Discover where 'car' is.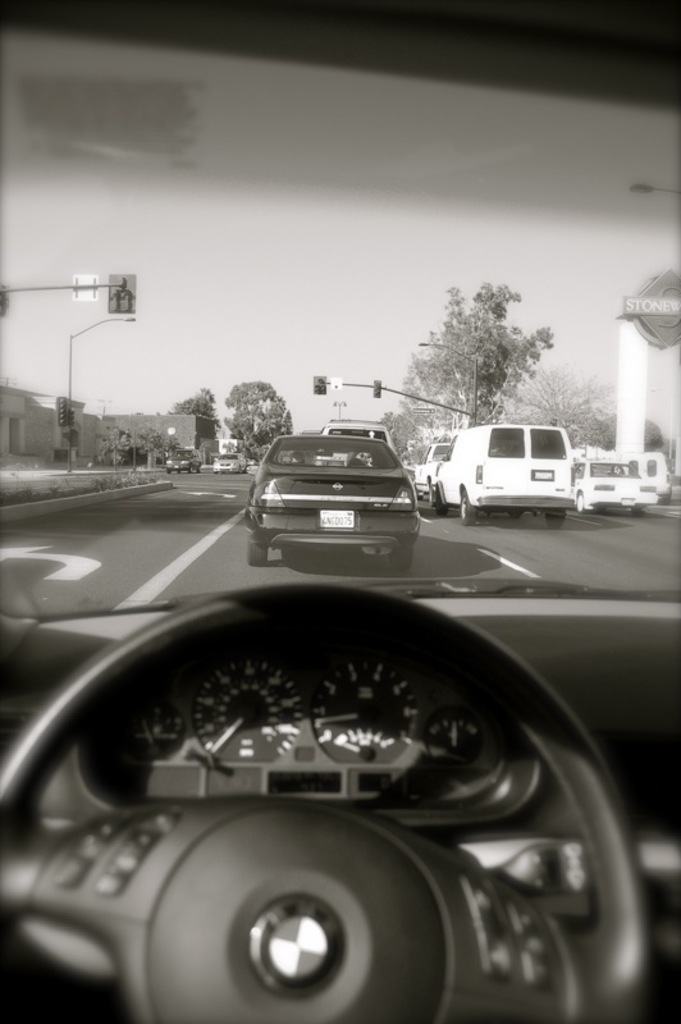
Discovered at x1=0 y1=0 x2=680 y2=1023.
